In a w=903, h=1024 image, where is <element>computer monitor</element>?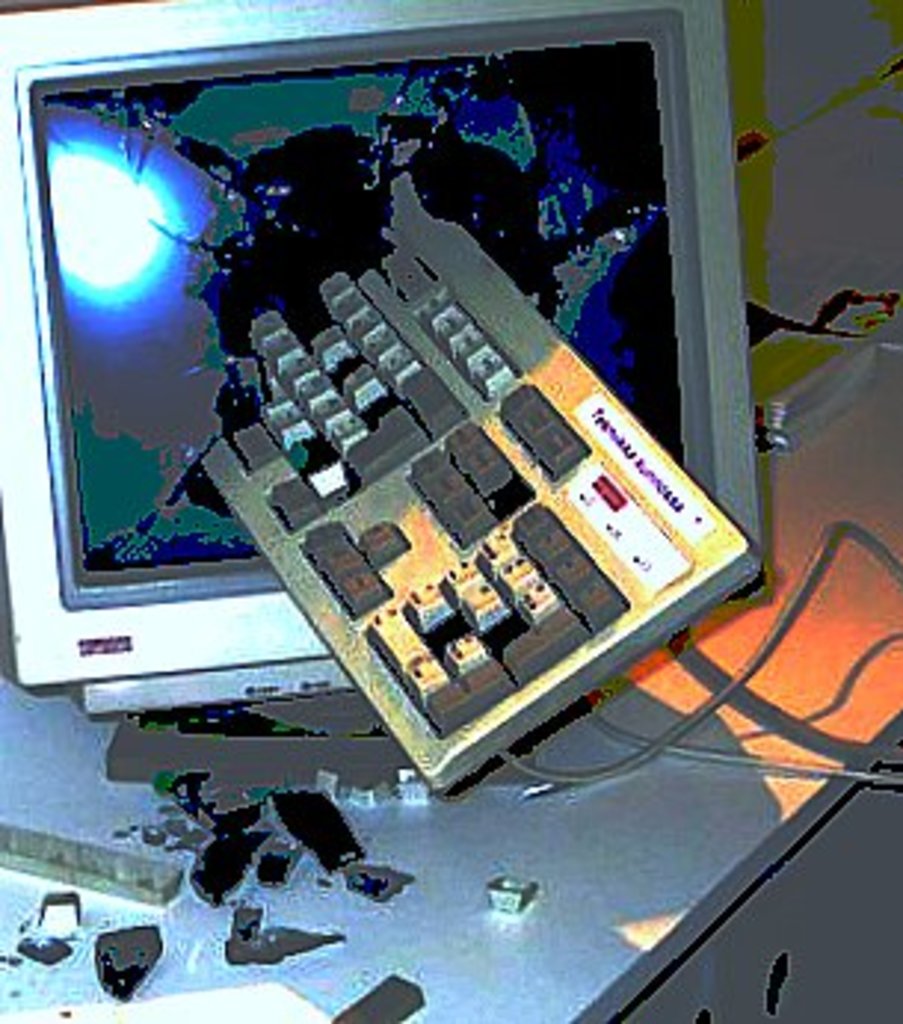
region(3, 15, 785, 775).
